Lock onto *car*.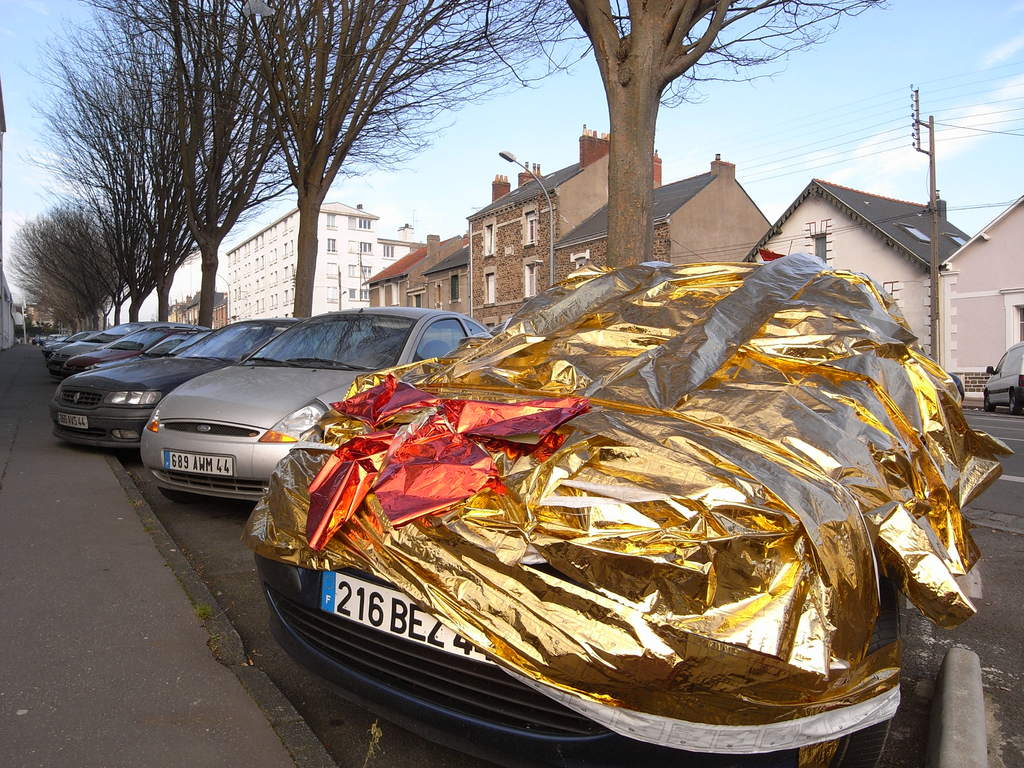
Locked: (x1=982, y1=340, x2=1023, y2=415).
